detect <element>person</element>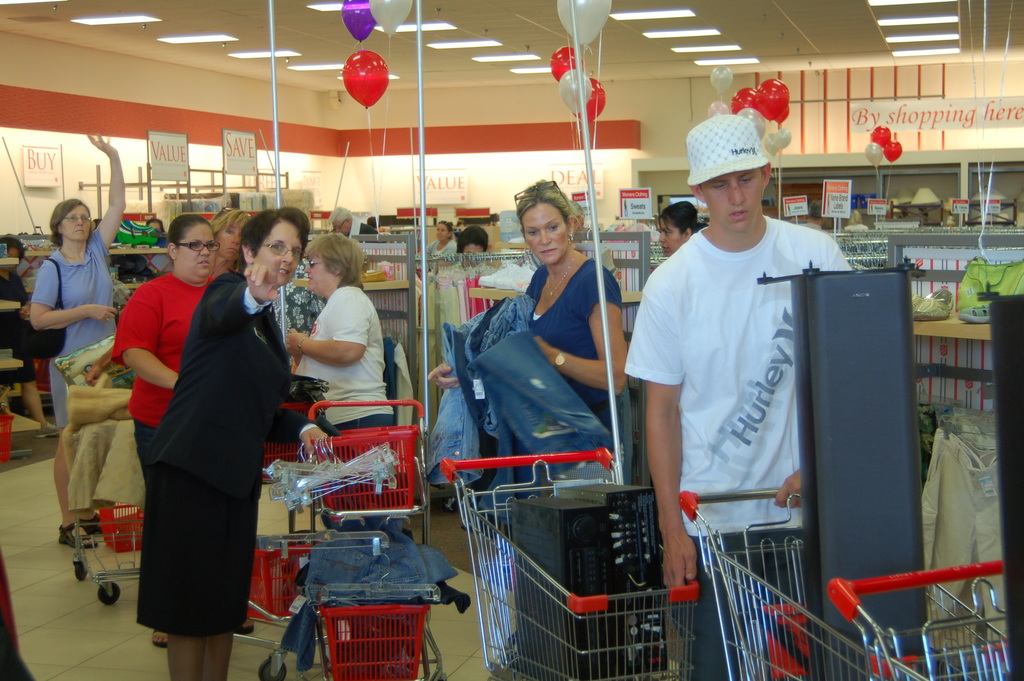
28,129,132,552
